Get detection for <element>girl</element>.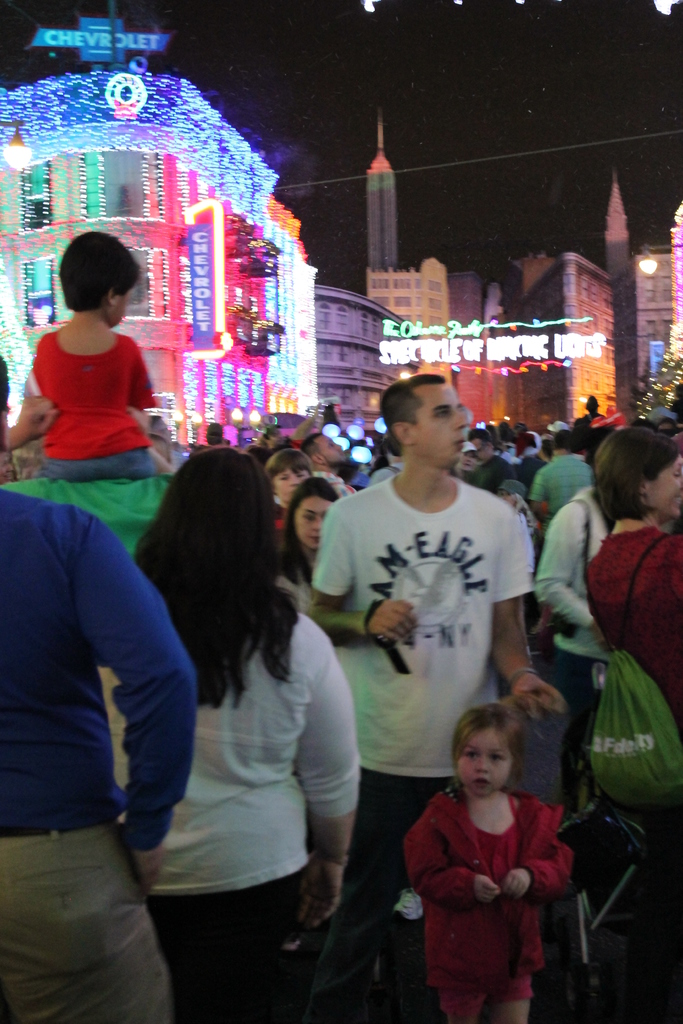
Detection: bbox=[270, 477, 343, 615].
